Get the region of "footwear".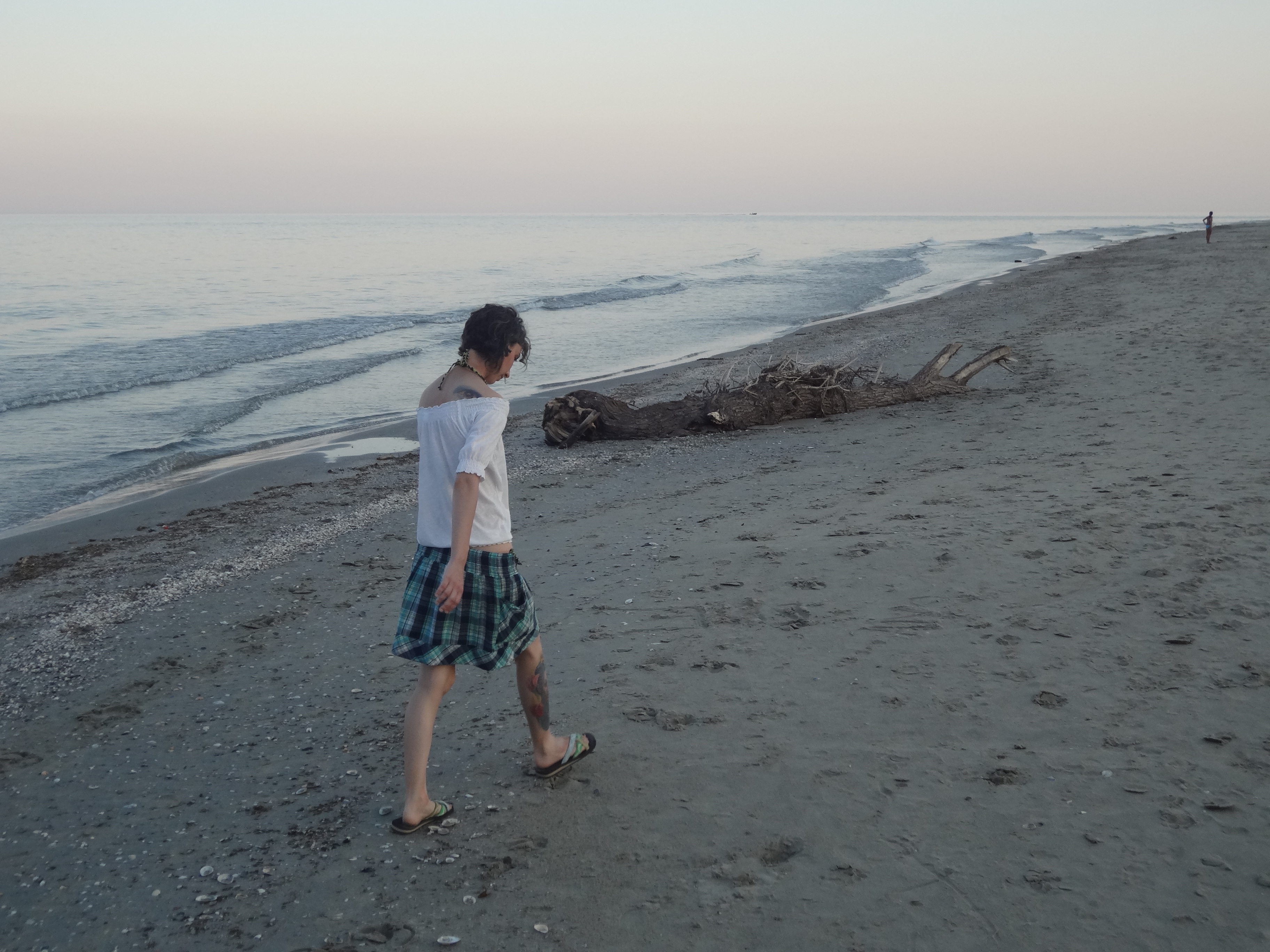
188:255:207:269.
